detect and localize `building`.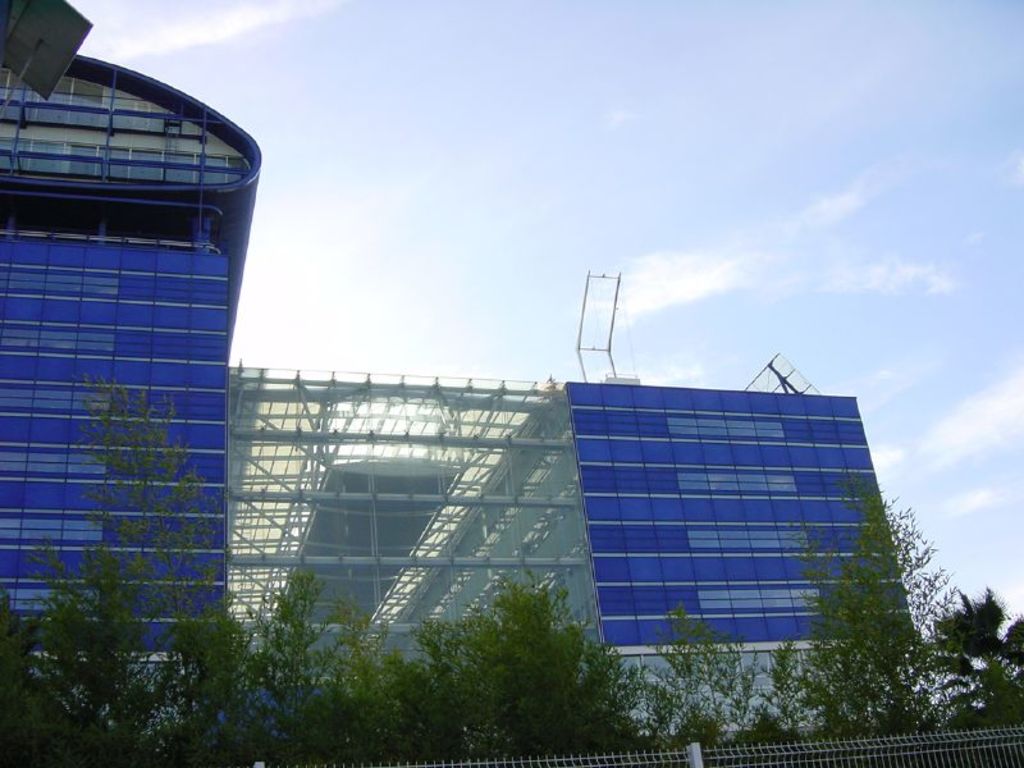
Localized at x1=0 y1=0 x2=943 y2=763.
